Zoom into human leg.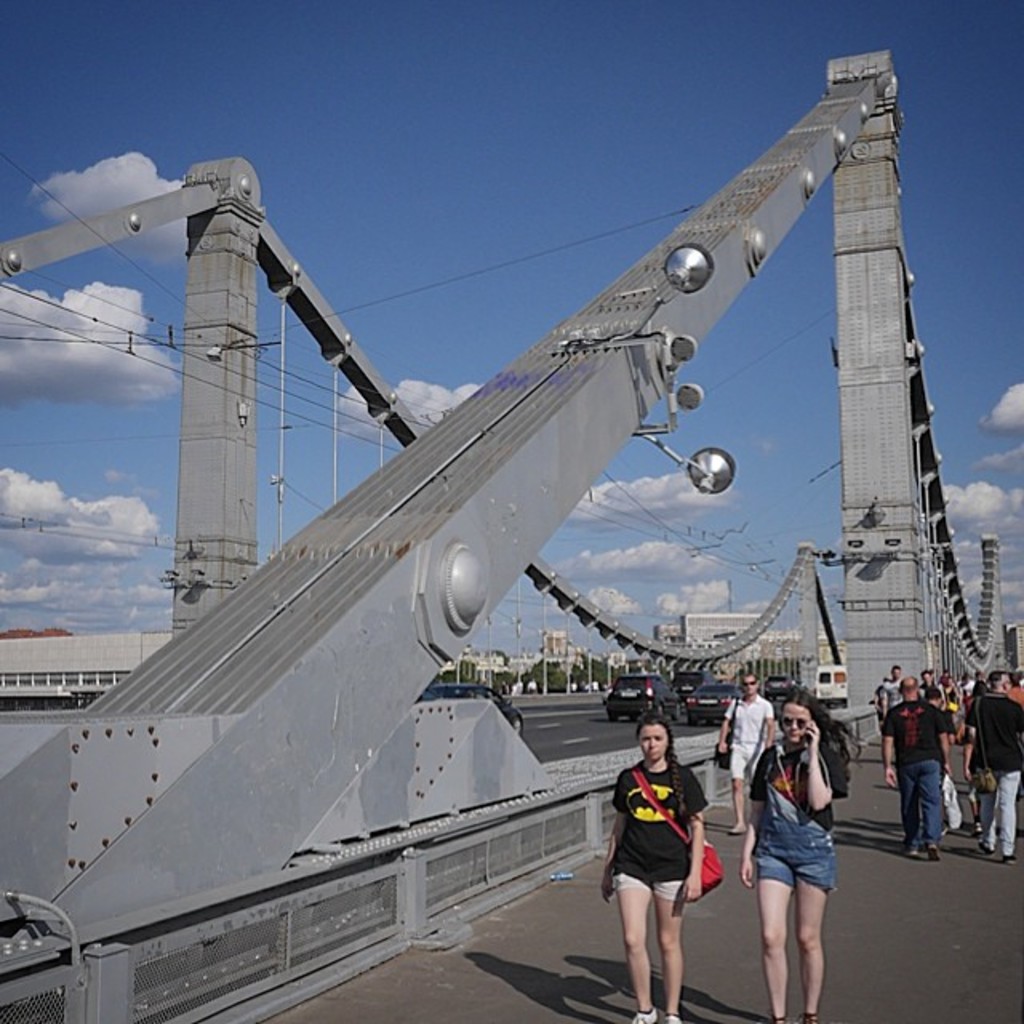
Zoom target: {"x1": 917, "y1": 758, "x2": 942, "y2": 853}.
